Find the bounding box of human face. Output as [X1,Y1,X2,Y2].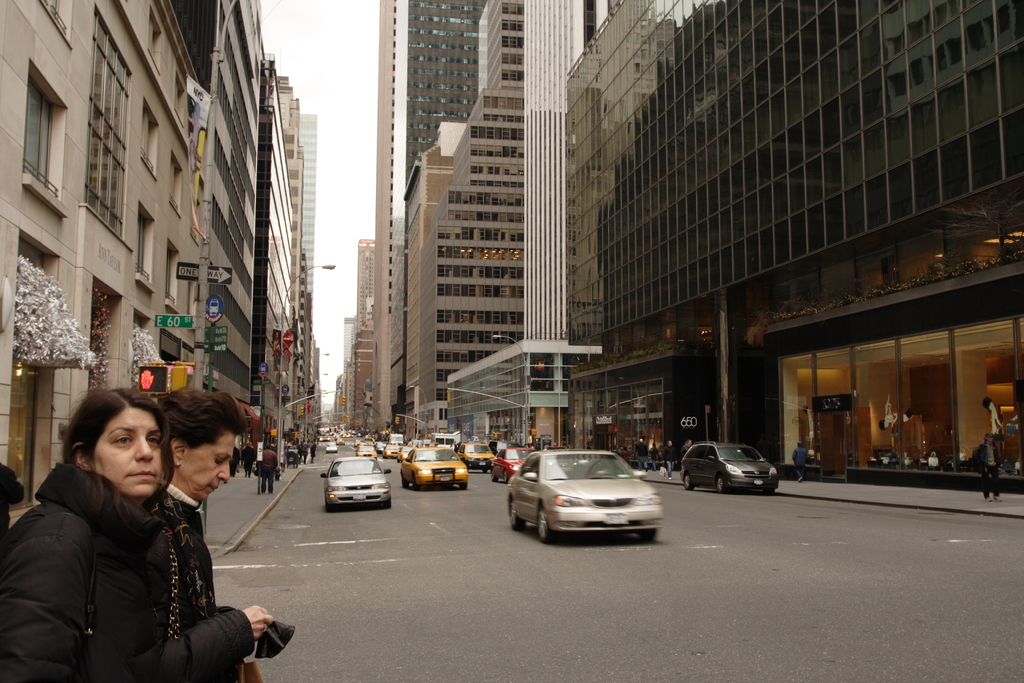
[178,431,235,501].
